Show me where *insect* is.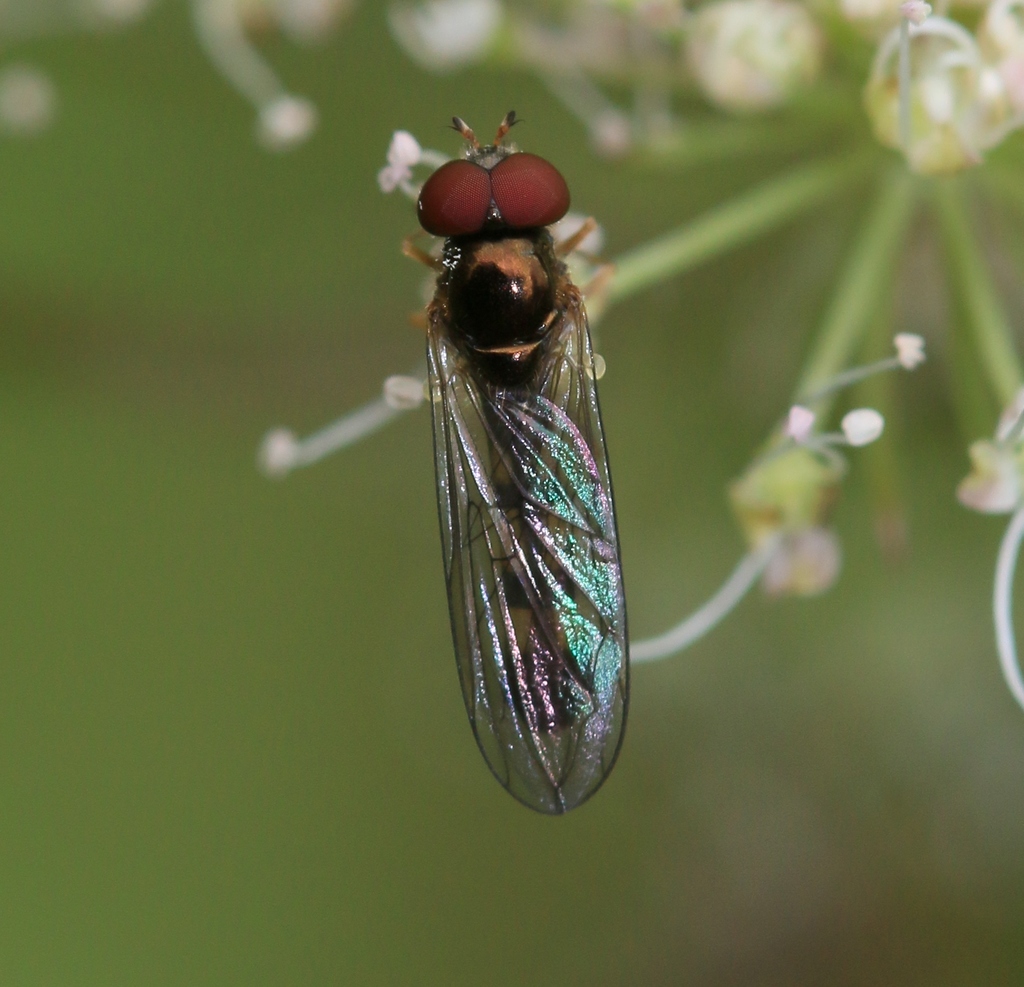
*insect* is at Rect(395, 109, 630, 817).
